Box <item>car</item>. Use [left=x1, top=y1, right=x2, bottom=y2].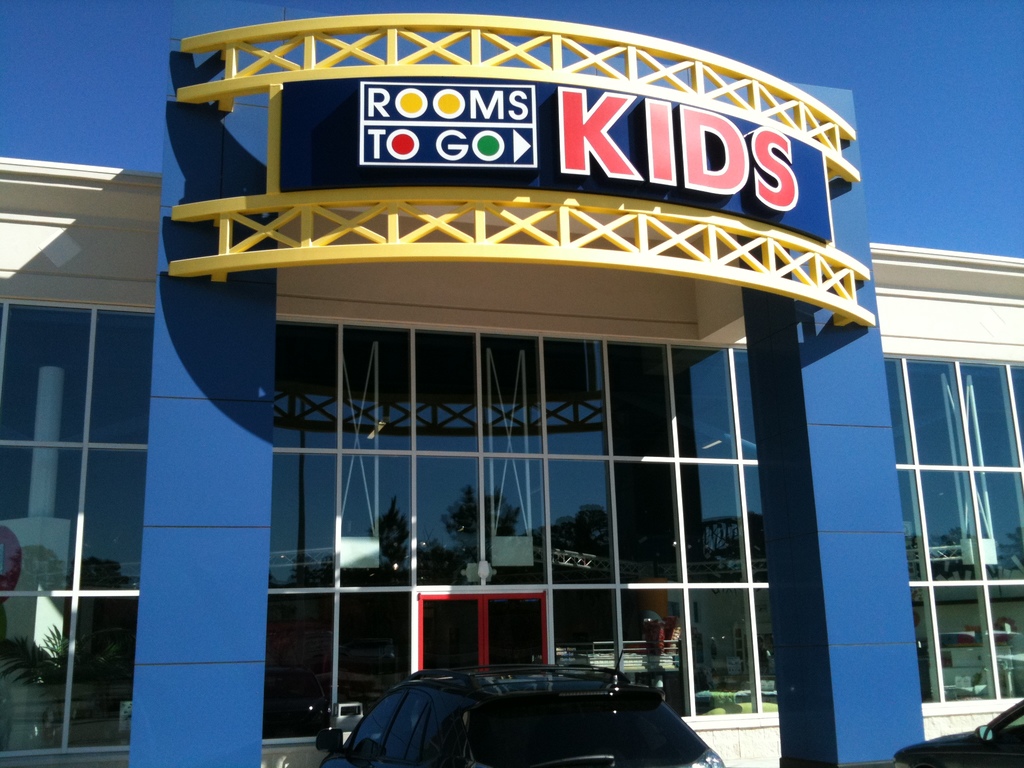
[left=890, top=697, right=1023, bottom=767].
